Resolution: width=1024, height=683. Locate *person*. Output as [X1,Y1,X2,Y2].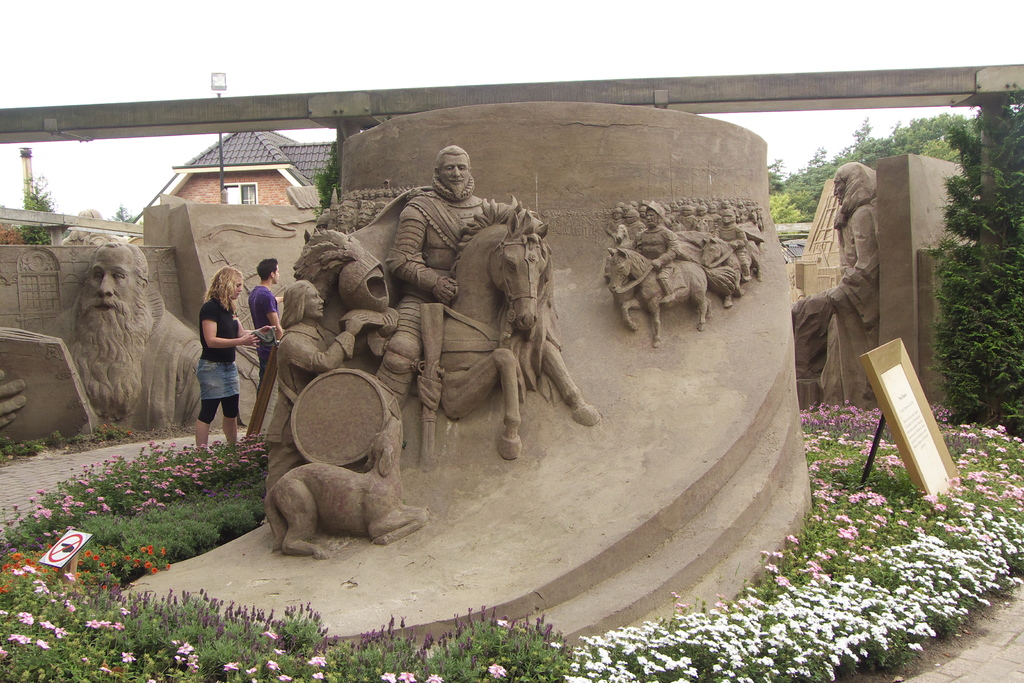
[263,276,371,483].
